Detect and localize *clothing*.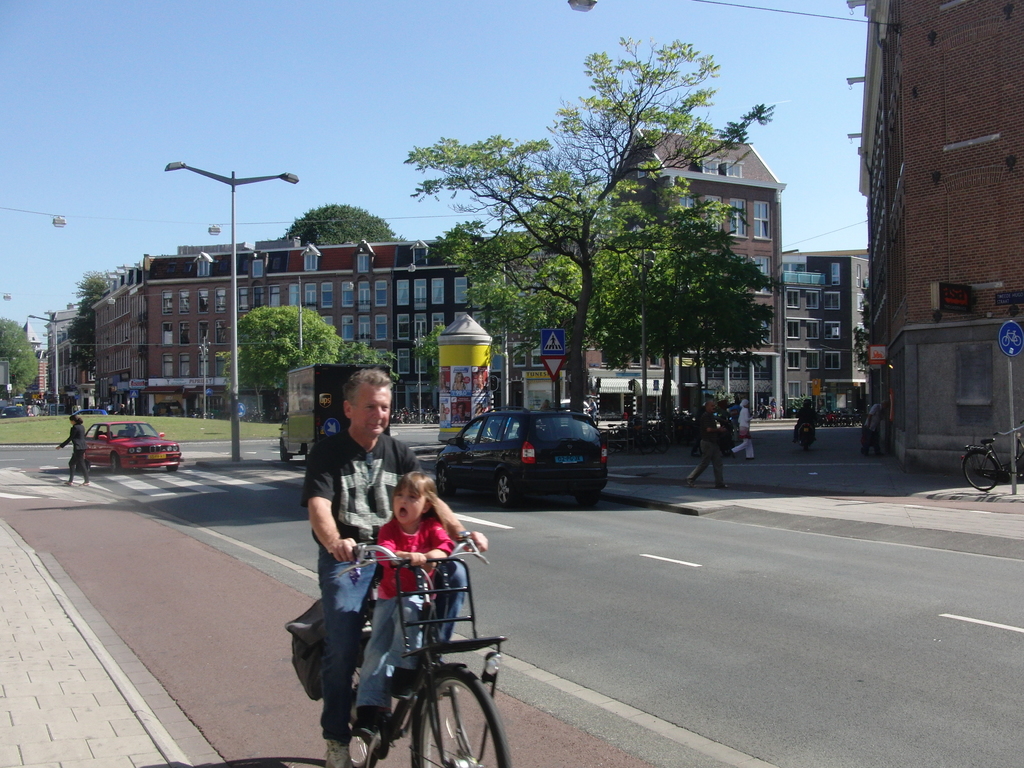
Localized at {"left": 739, "top": 402, "right": 755, "bottom": 456}.
